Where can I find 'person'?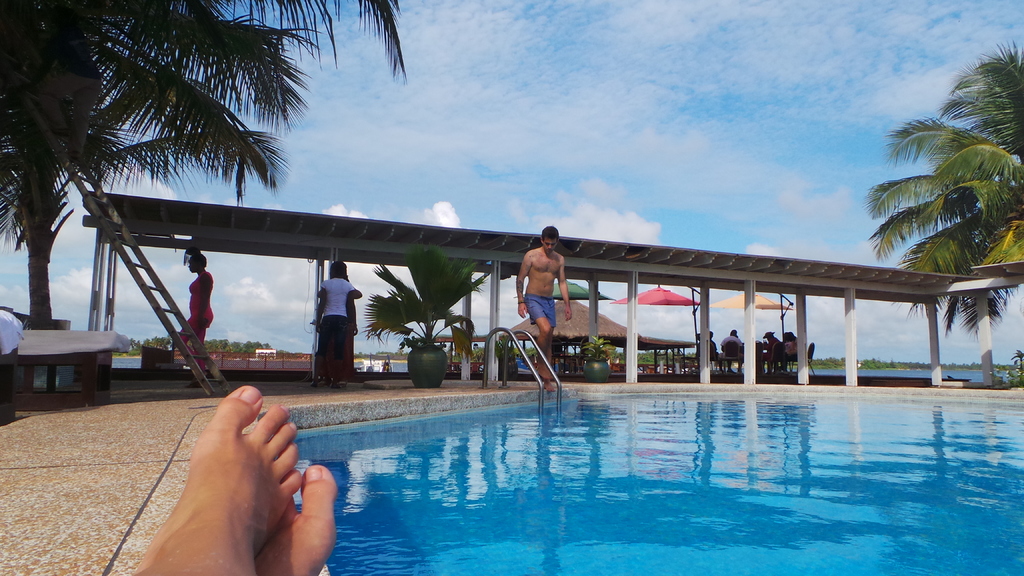
You can find it at (left=309, top=259, right=360, bottom=393).
